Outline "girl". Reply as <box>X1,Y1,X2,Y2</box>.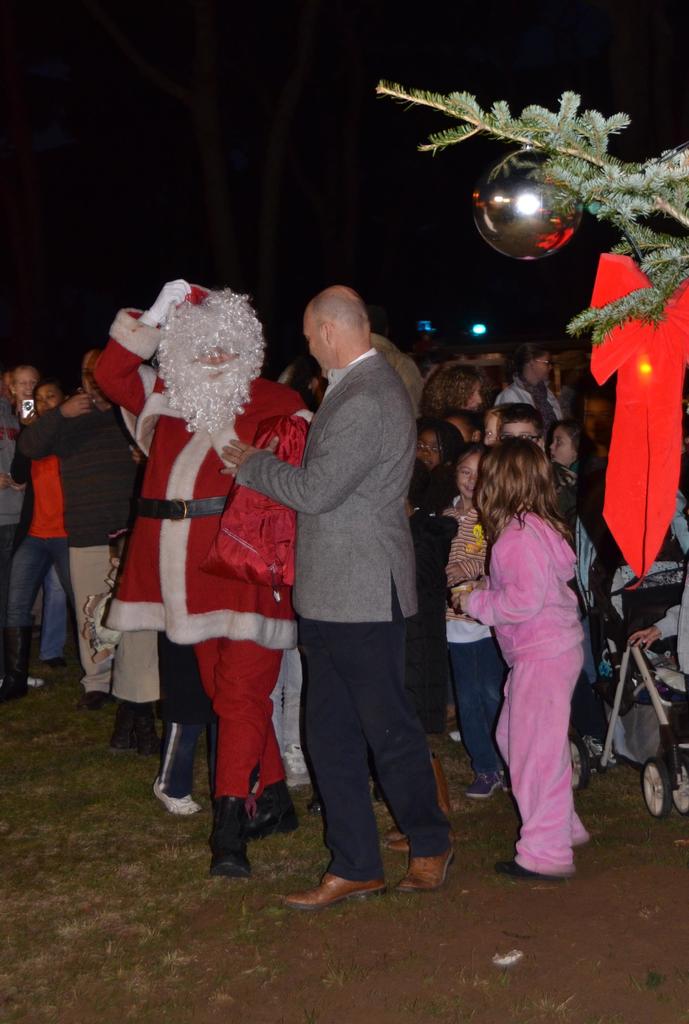
<box>547,420,583,473</box>.
